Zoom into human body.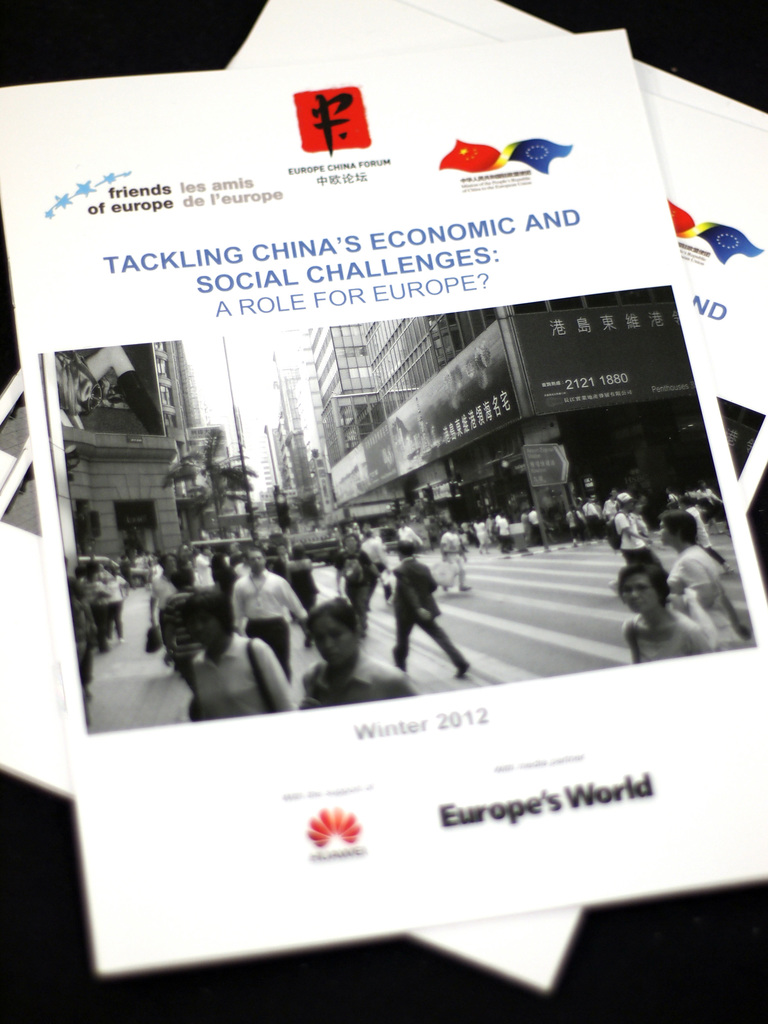
Zoom target: bbox(189, 632, 296, 721).
